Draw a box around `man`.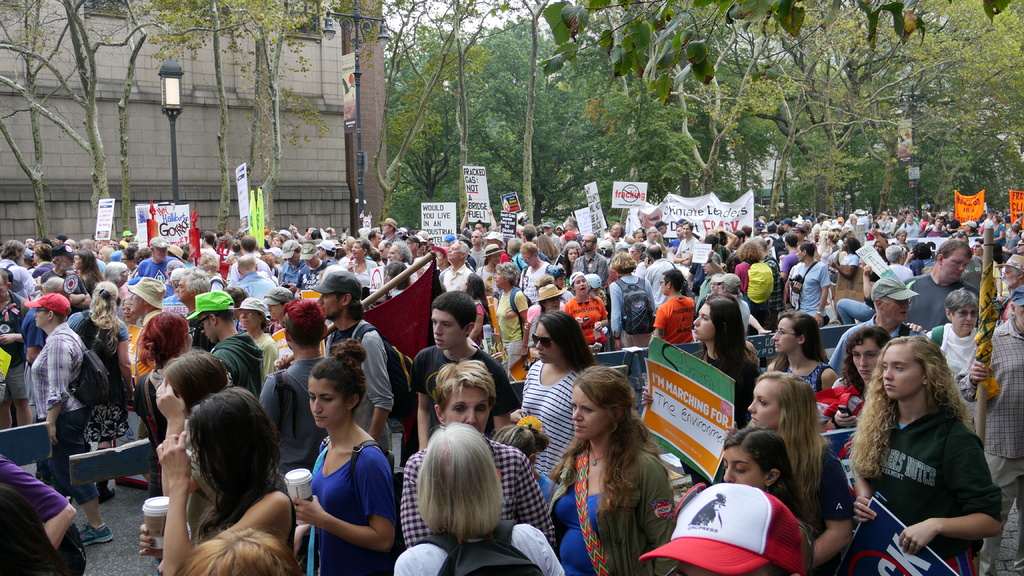
pyautogui.locateOnScreen(788, 243, 831, 331).
